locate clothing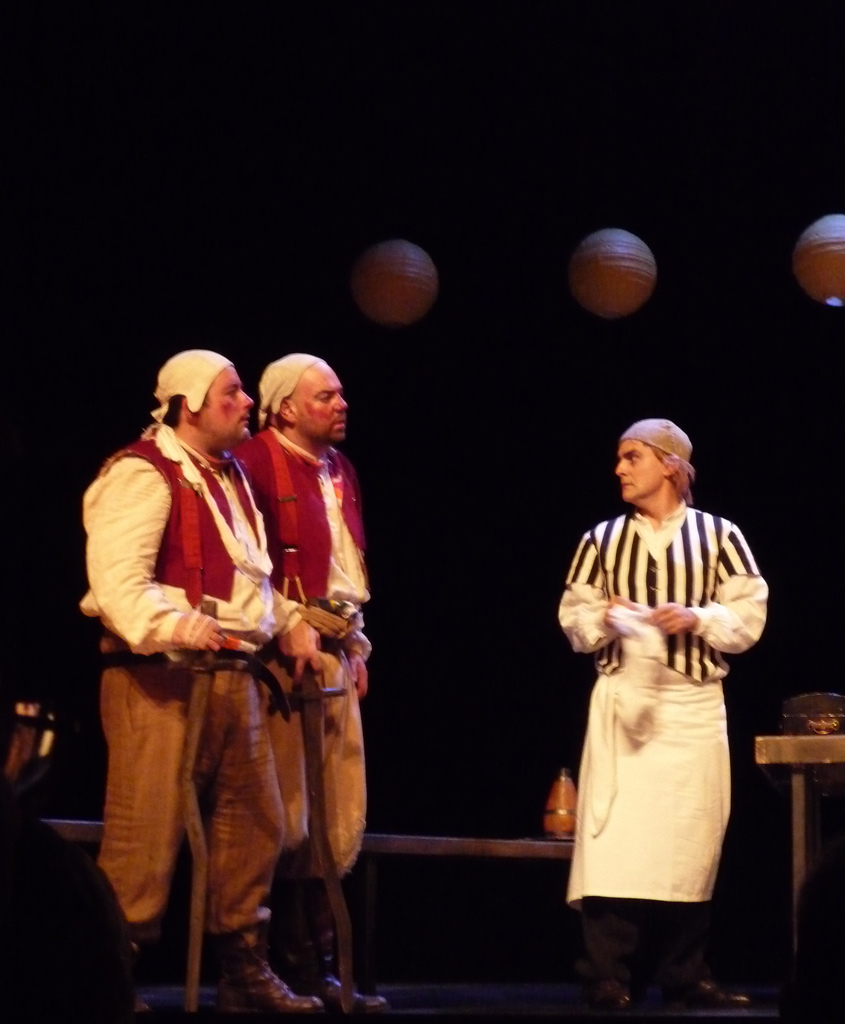
BBox(556, 486, 772, 988)
